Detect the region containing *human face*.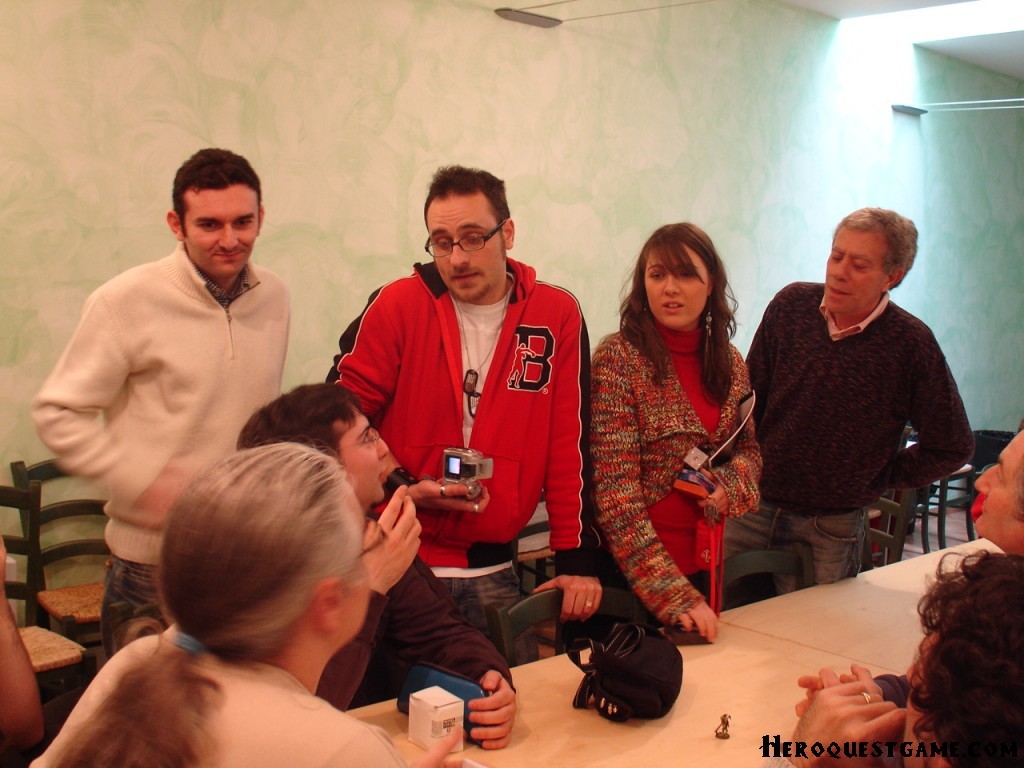
(824, 223, 882, 312).
